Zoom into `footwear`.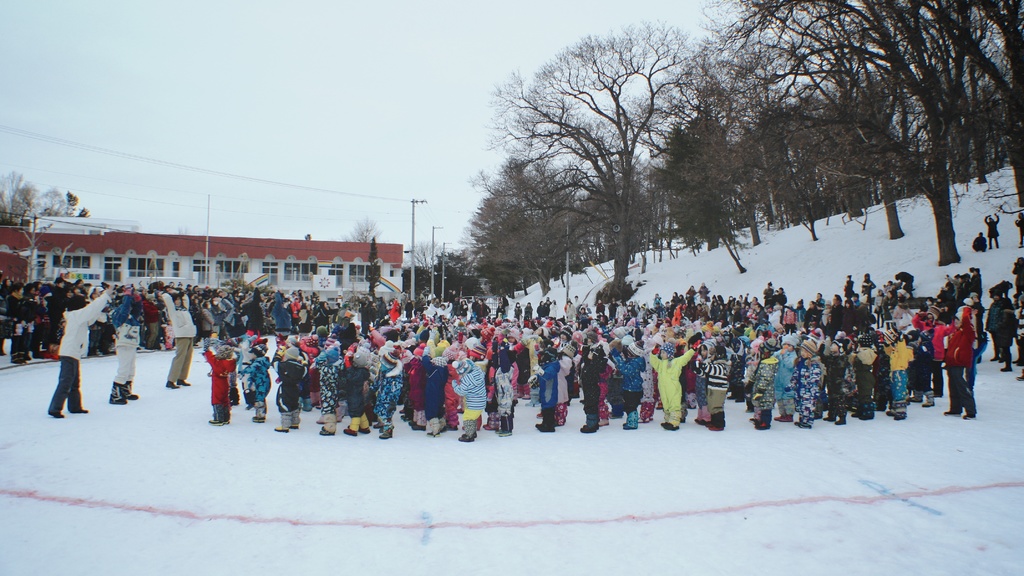
Zoom target: BBox(107, 379, 129, 409).
